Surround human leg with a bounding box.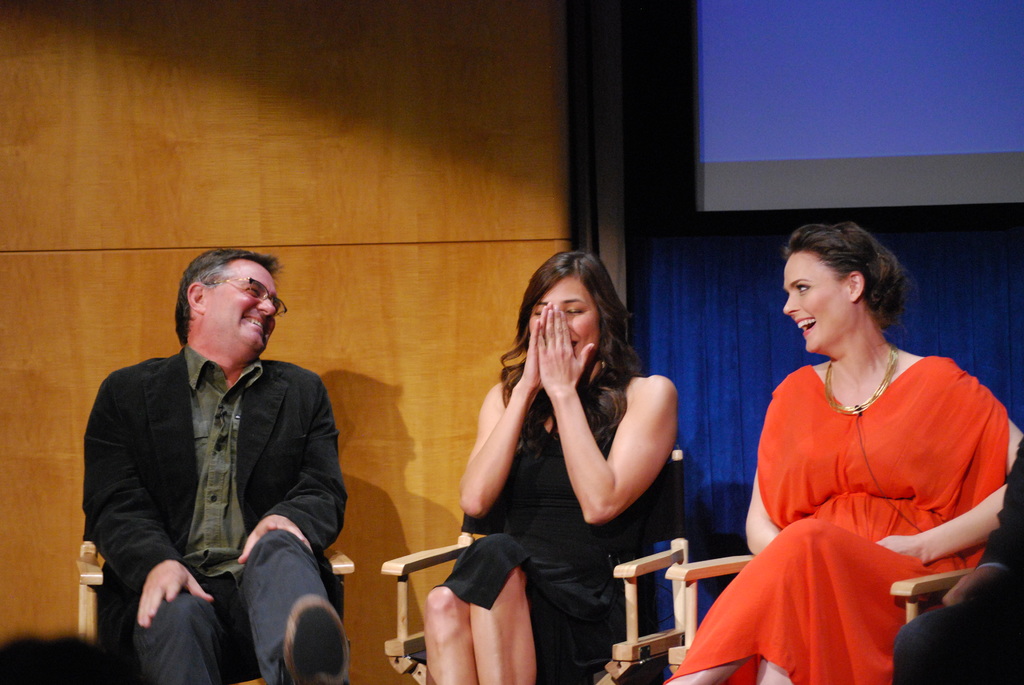
(x1=666, y1=514, x2=902, y2=684).
